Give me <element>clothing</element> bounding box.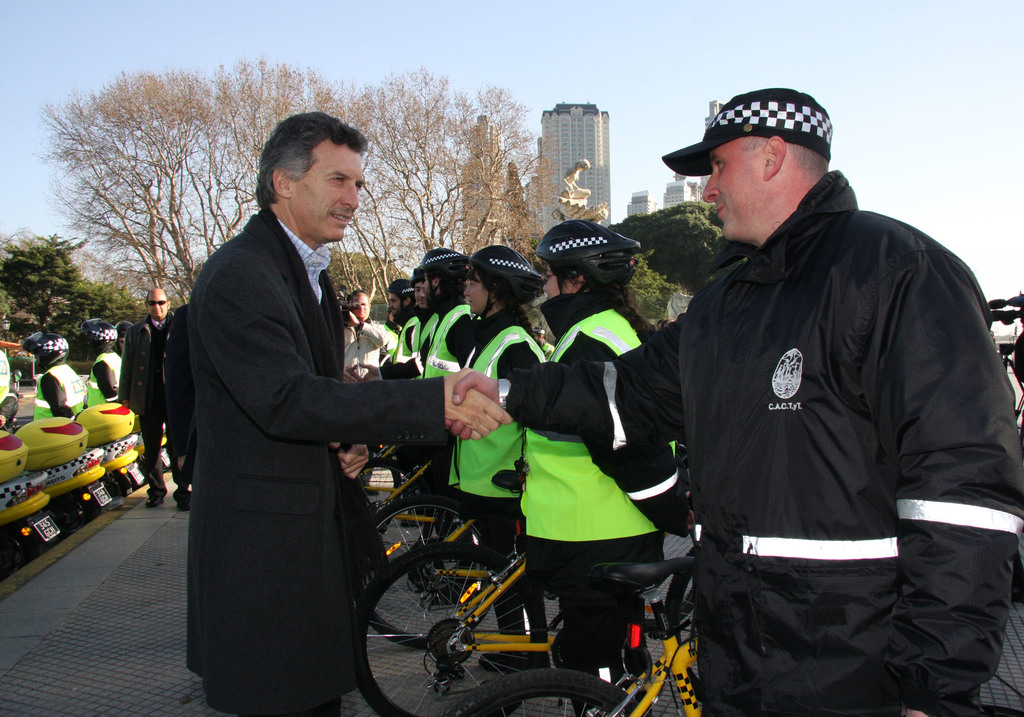
[383,303,423,359].
